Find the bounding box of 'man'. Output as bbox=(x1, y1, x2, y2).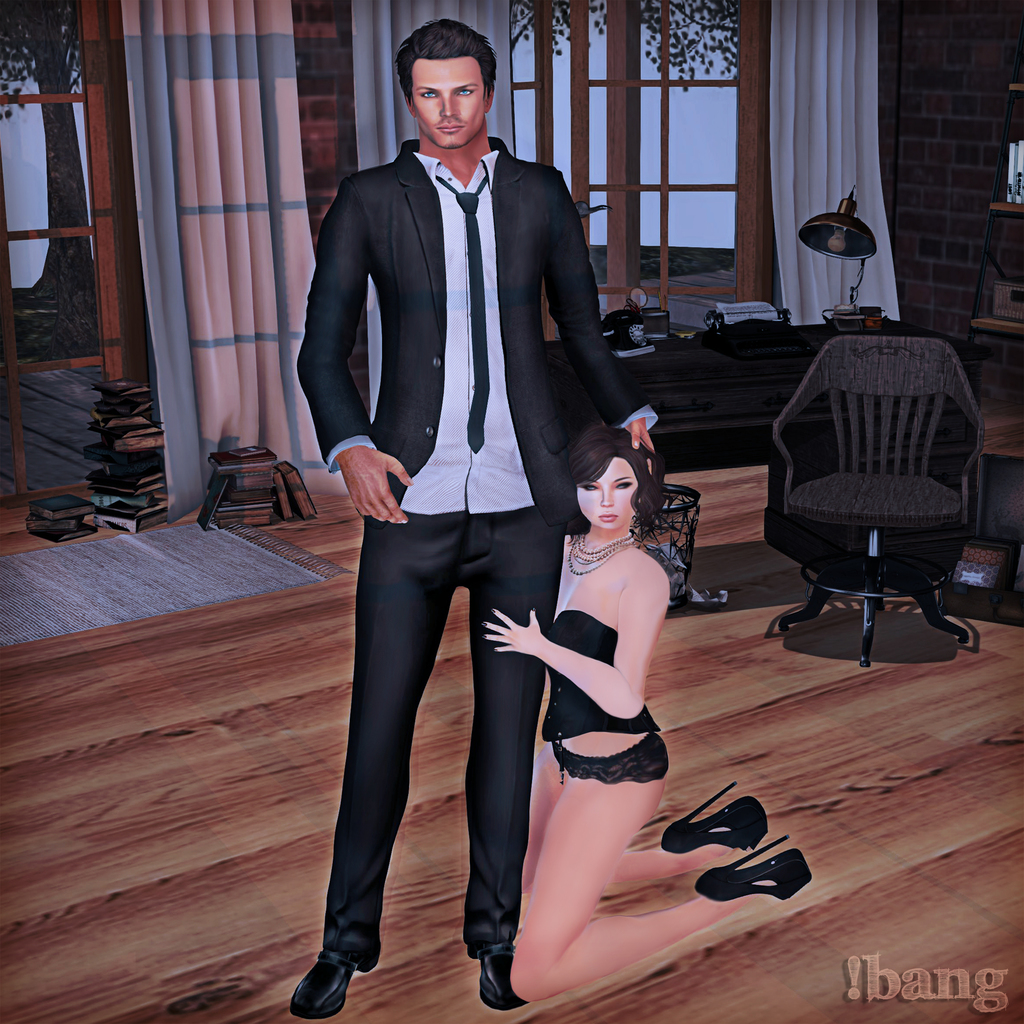
bbox=(293, 16, 669, 964).
